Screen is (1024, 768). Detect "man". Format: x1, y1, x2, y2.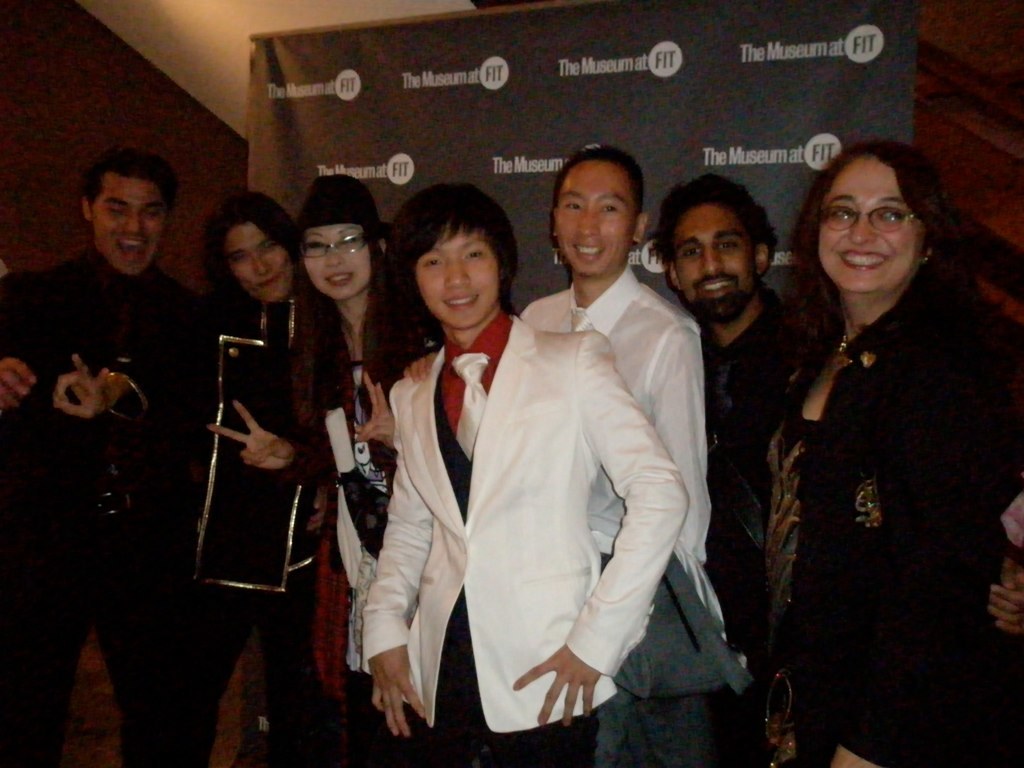
655, 173, 837, 653.
